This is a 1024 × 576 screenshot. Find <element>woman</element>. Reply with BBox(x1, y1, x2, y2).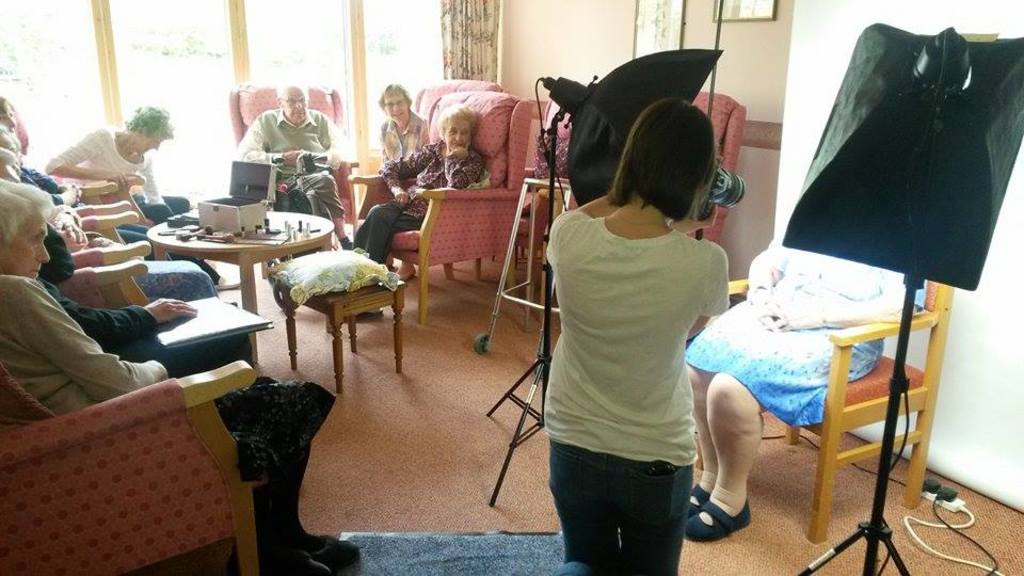
BBox(45, 101, 194, 219).
